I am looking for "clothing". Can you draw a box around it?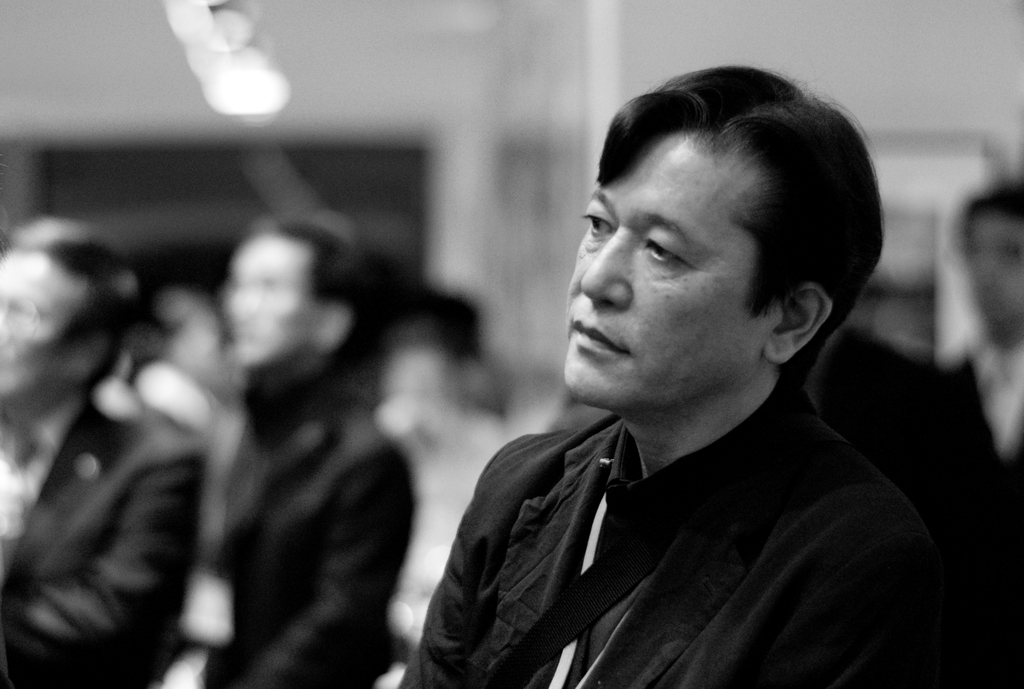
Sure, the bounding box is [204,349,428,688].
